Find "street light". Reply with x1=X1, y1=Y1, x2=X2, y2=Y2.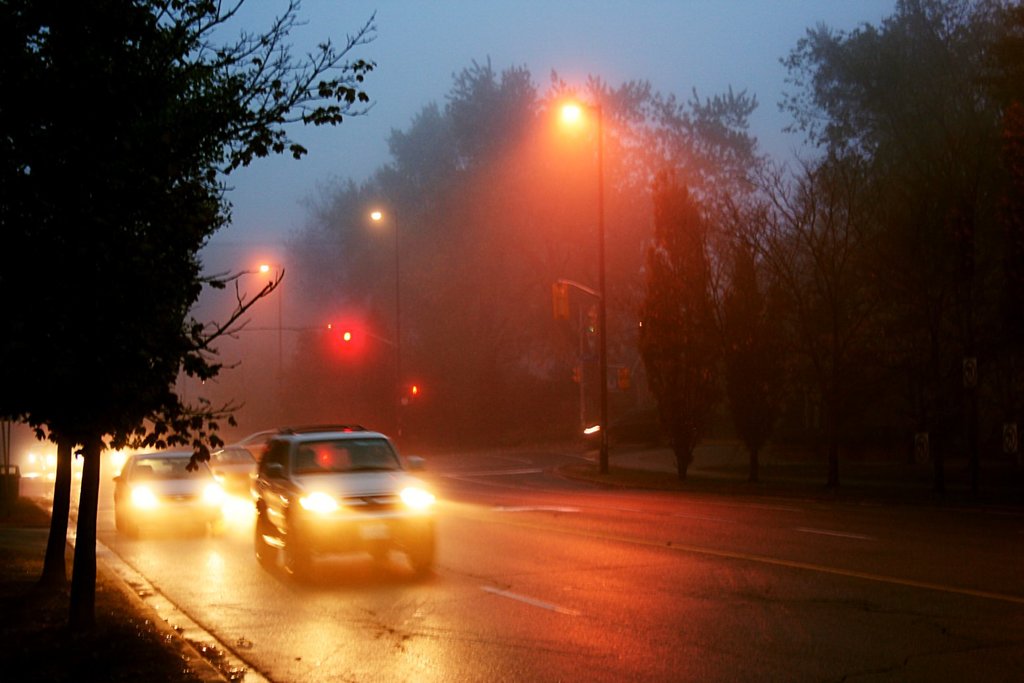
x1=369, y1=202, x2=409, y2=452.
